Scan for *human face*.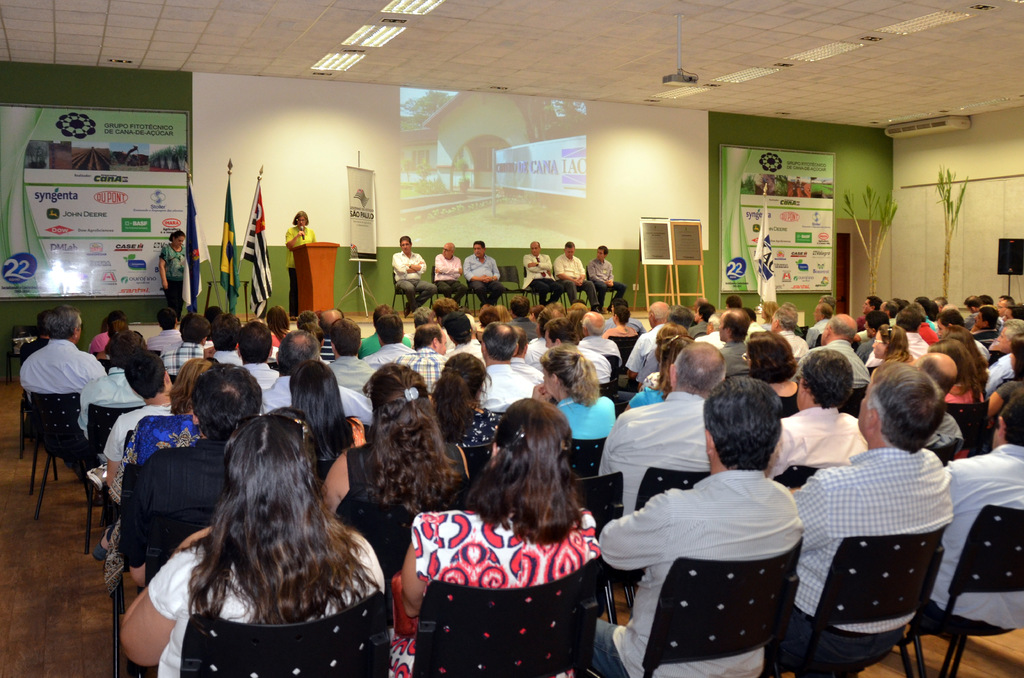
Scan result: detection(292, 214, 304, 229).
